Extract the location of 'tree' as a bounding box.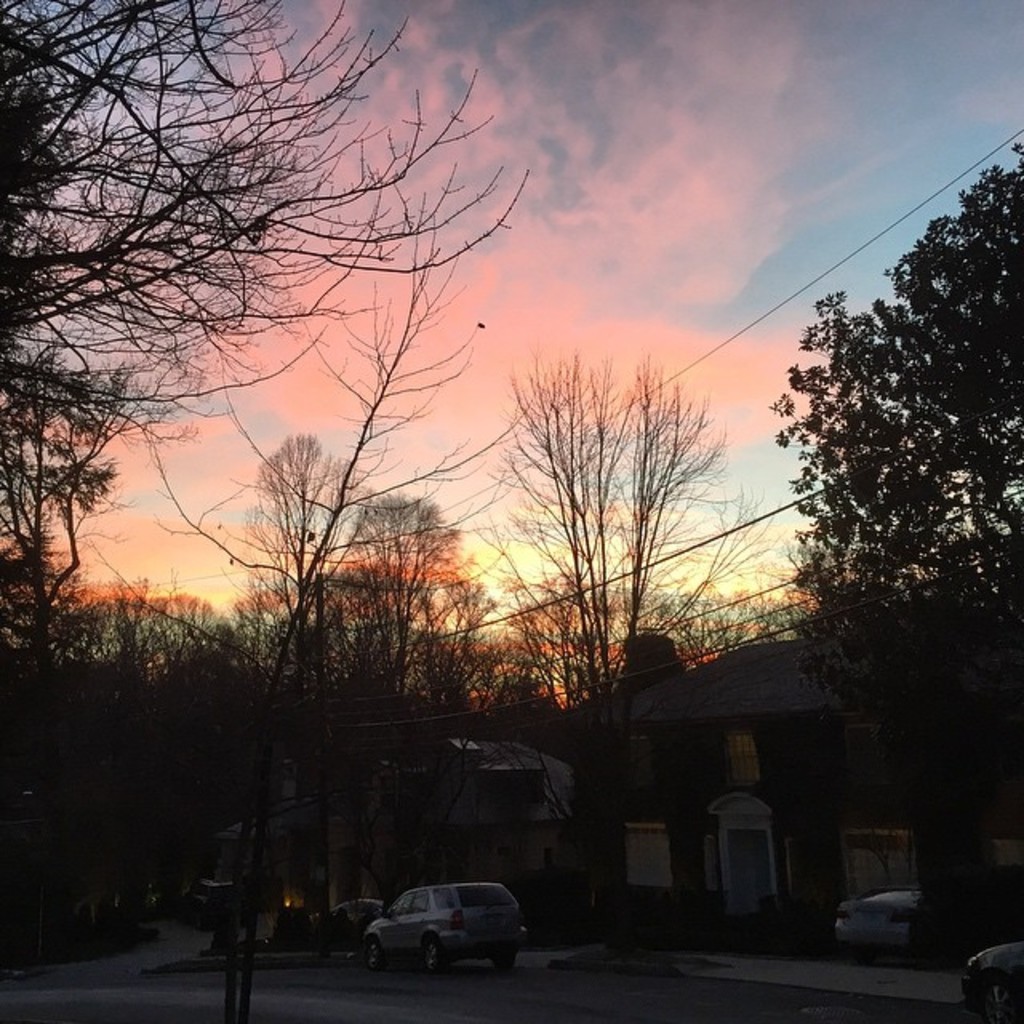
(458, 333, 782, 714).
